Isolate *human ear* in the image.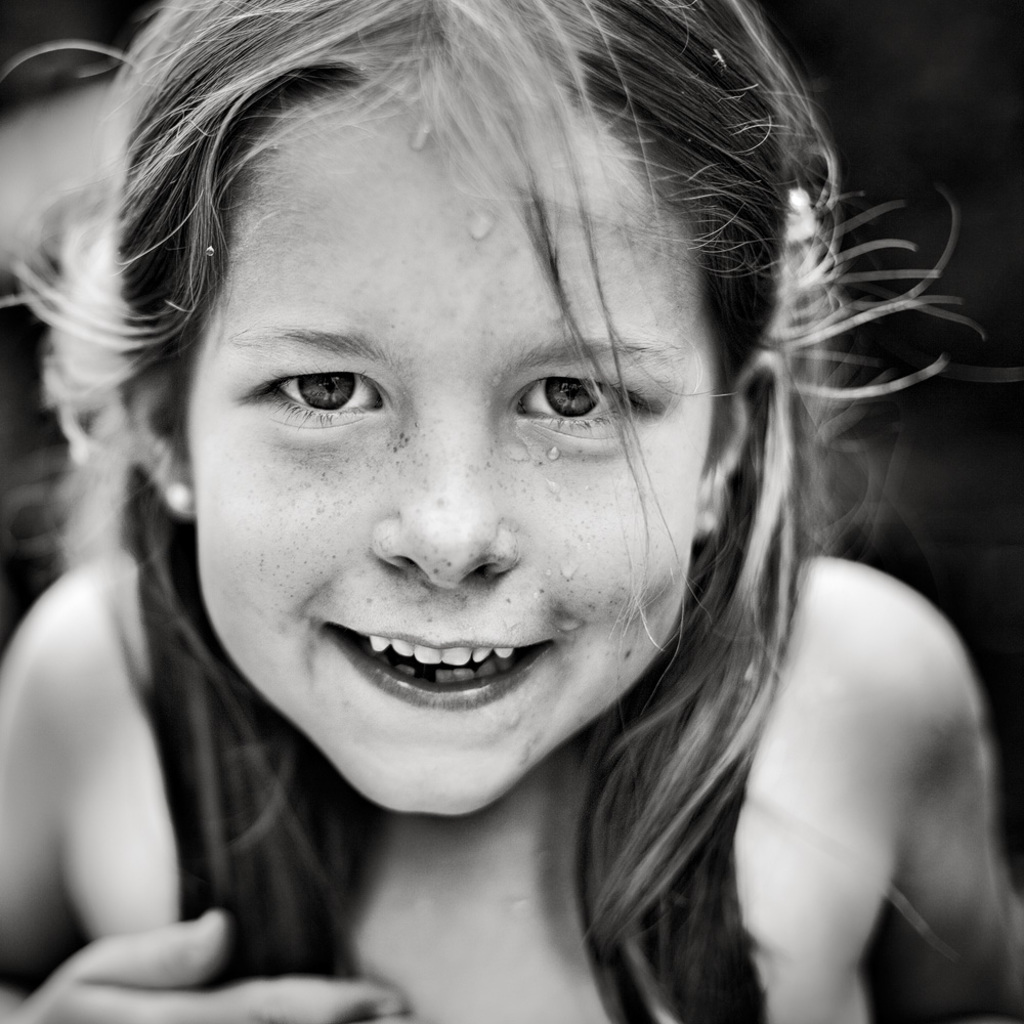
Isolated region: 695/390/751/535.
